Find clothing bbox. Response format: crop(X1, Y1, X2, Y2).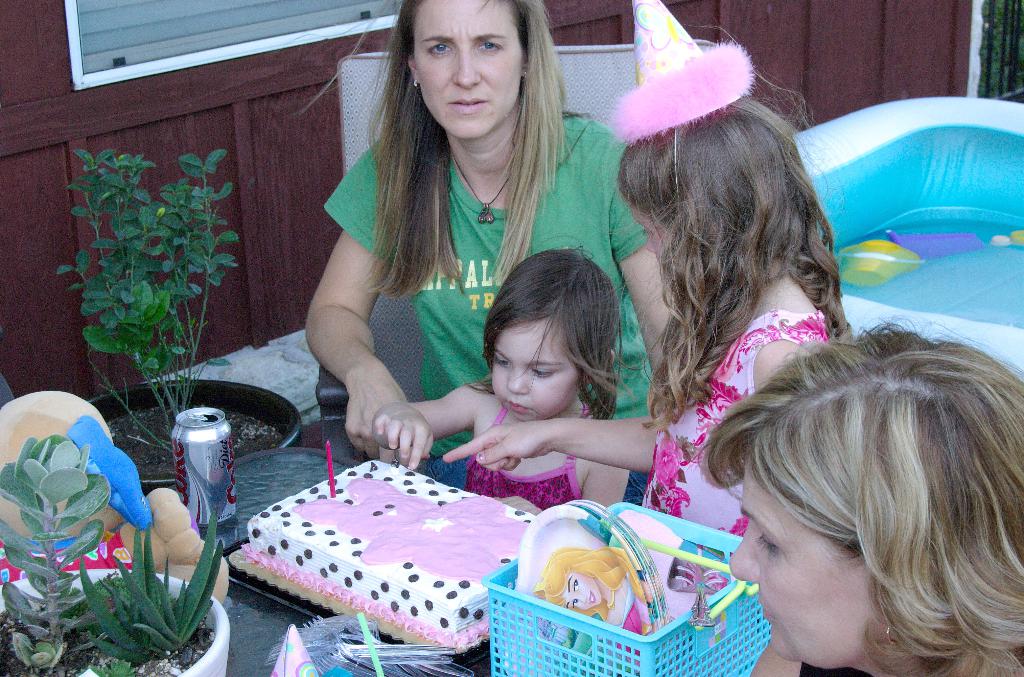
crop(458, 405, 582, 513).
